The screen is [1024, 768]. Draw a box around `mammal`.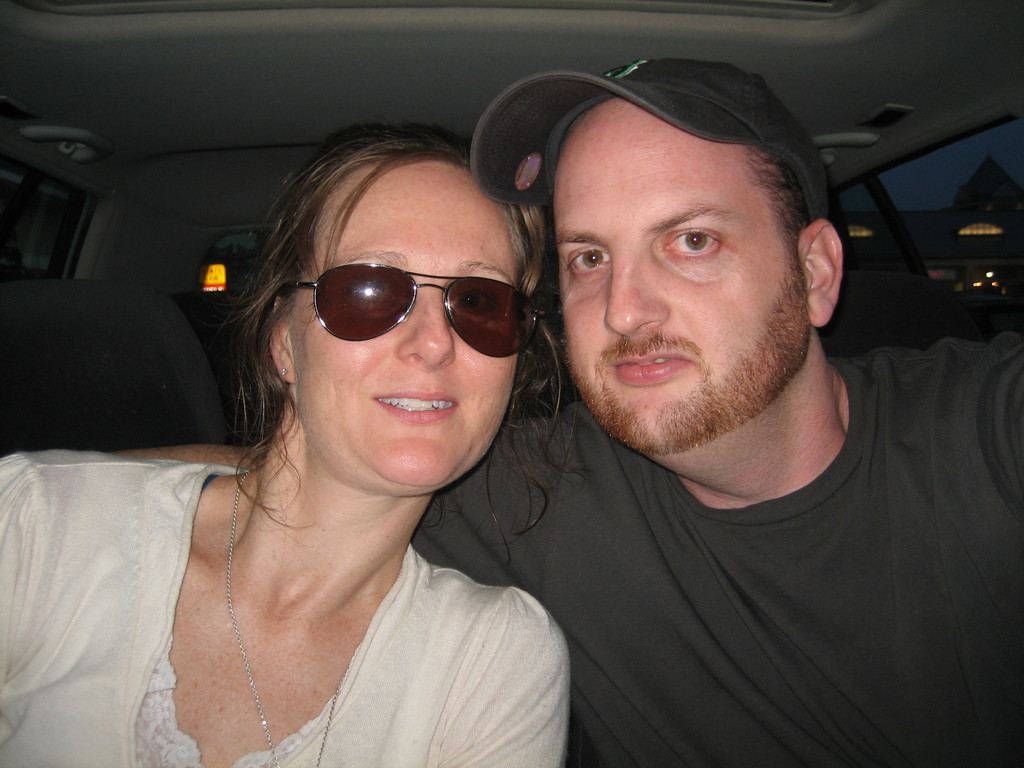
x1=0 y1=126 x2=548 y2=767.
